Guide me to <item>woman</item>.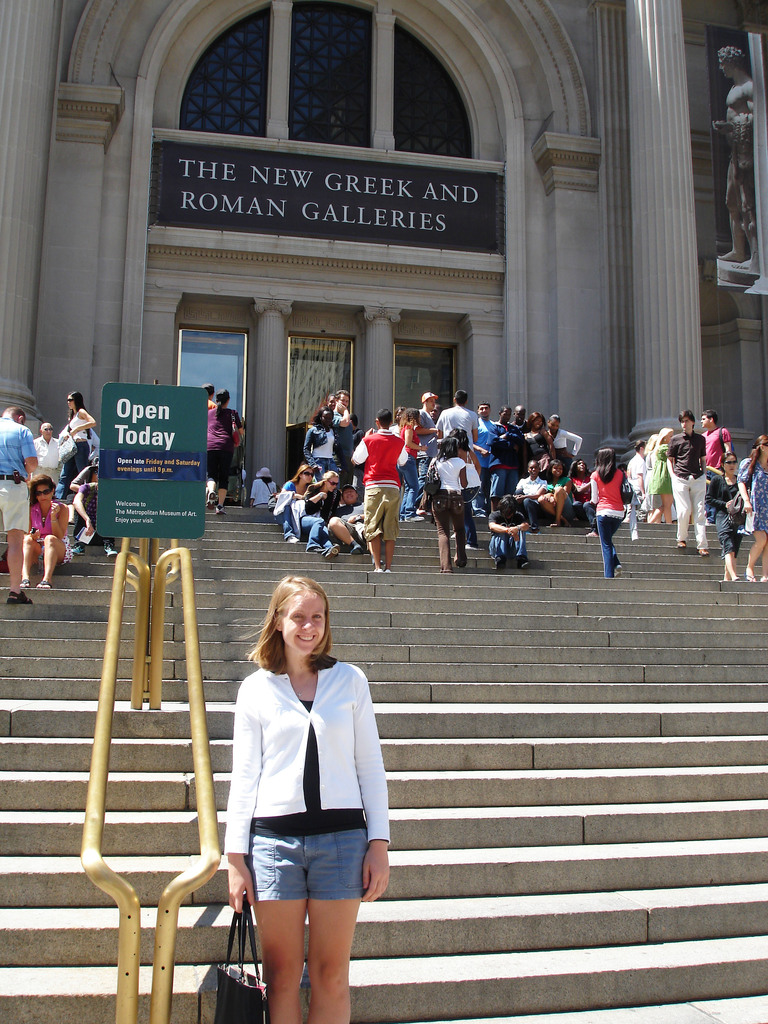
Guidance: <box>200,387,245,515</box>.
